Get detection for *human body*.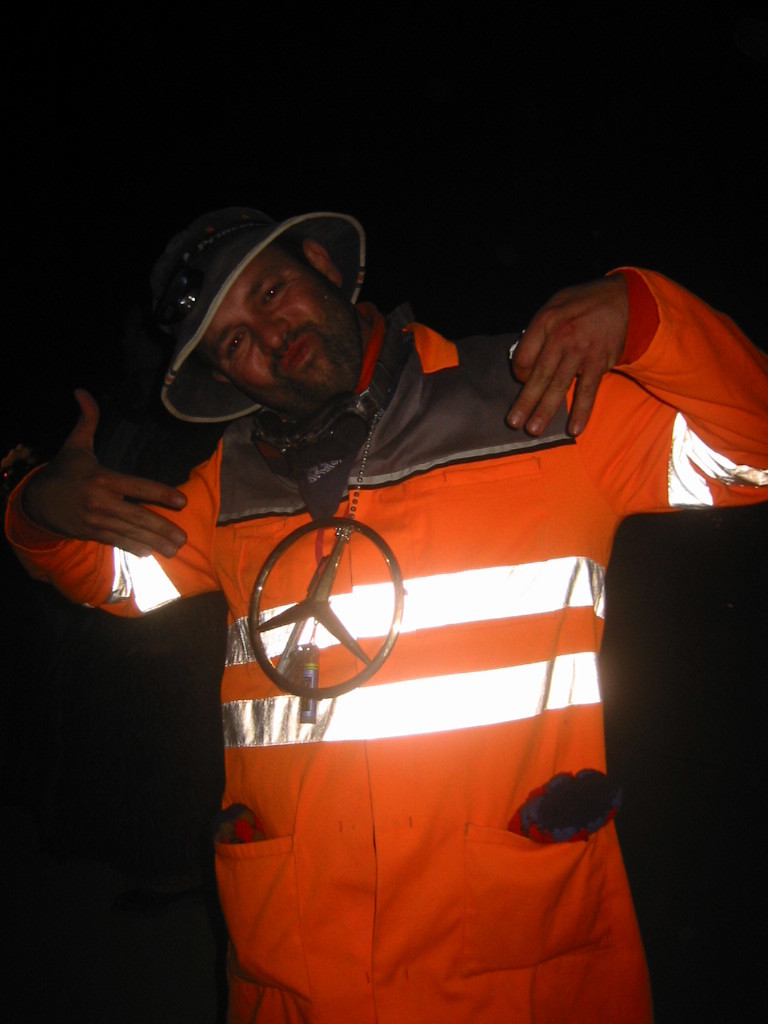
Detection: locate(80, 192, 683, 1015).
